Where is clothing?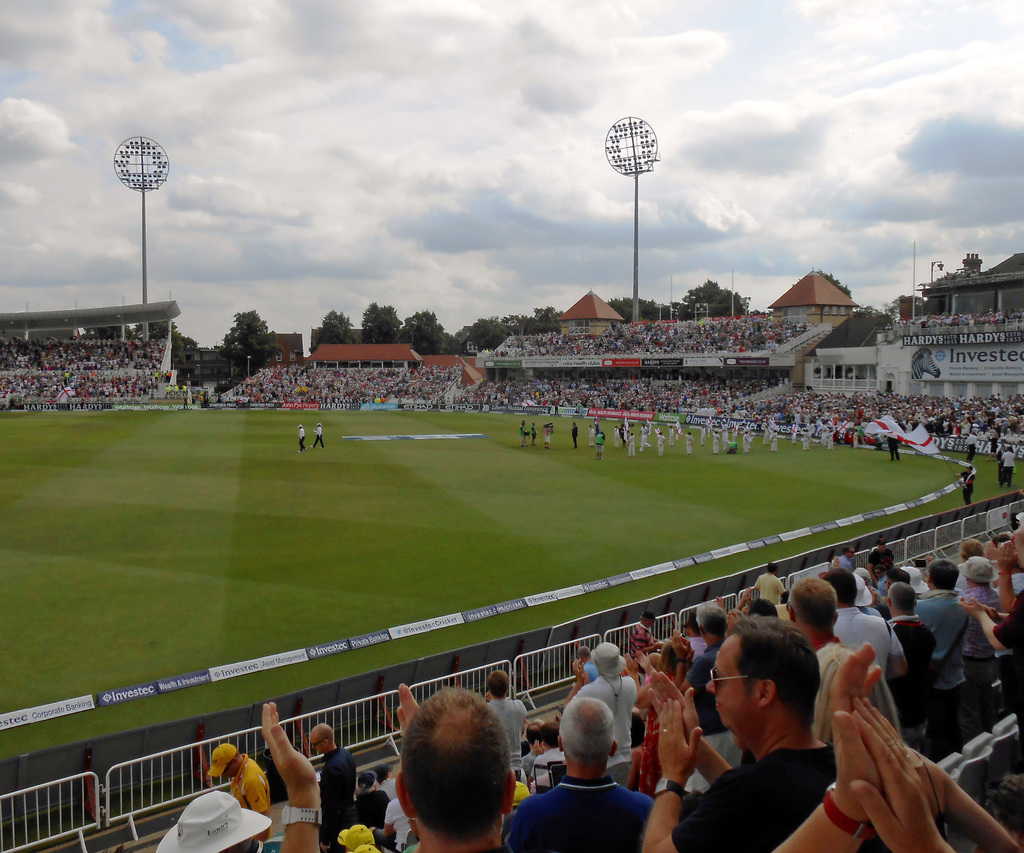
660:434:668:452.
